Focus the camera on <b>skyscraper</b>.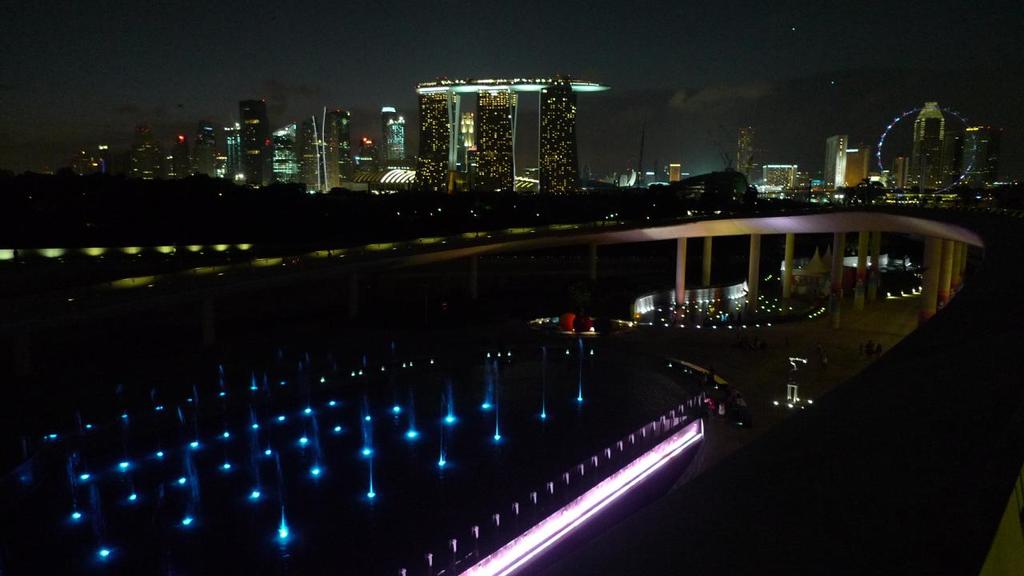
Focus region: (335,107,350,160).
